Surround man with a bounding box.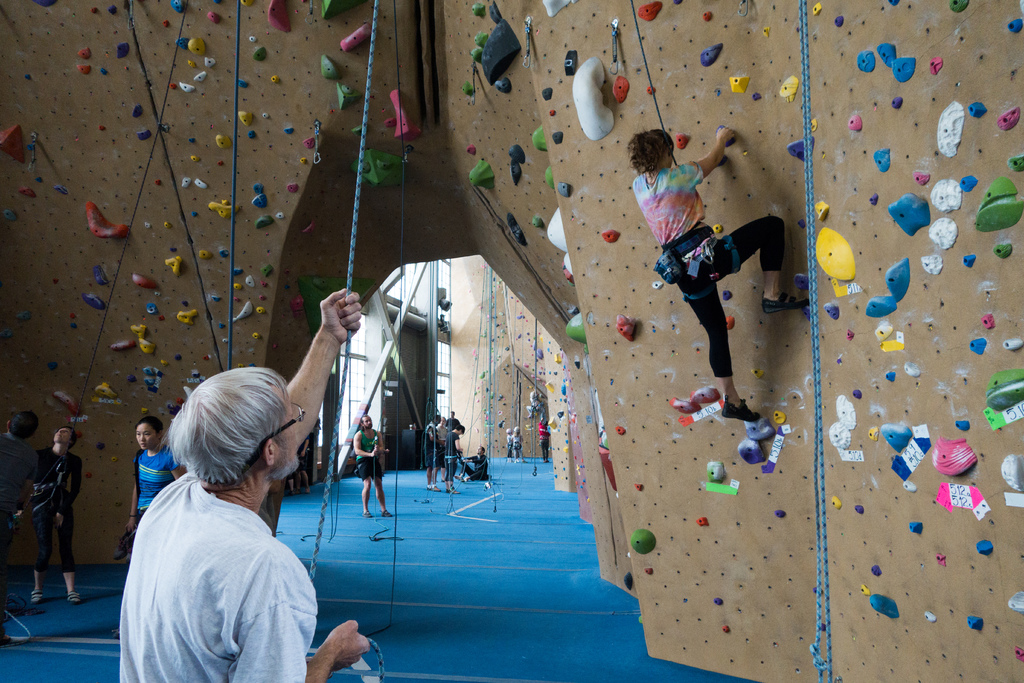
bbox(31, 425, 83, 605).
